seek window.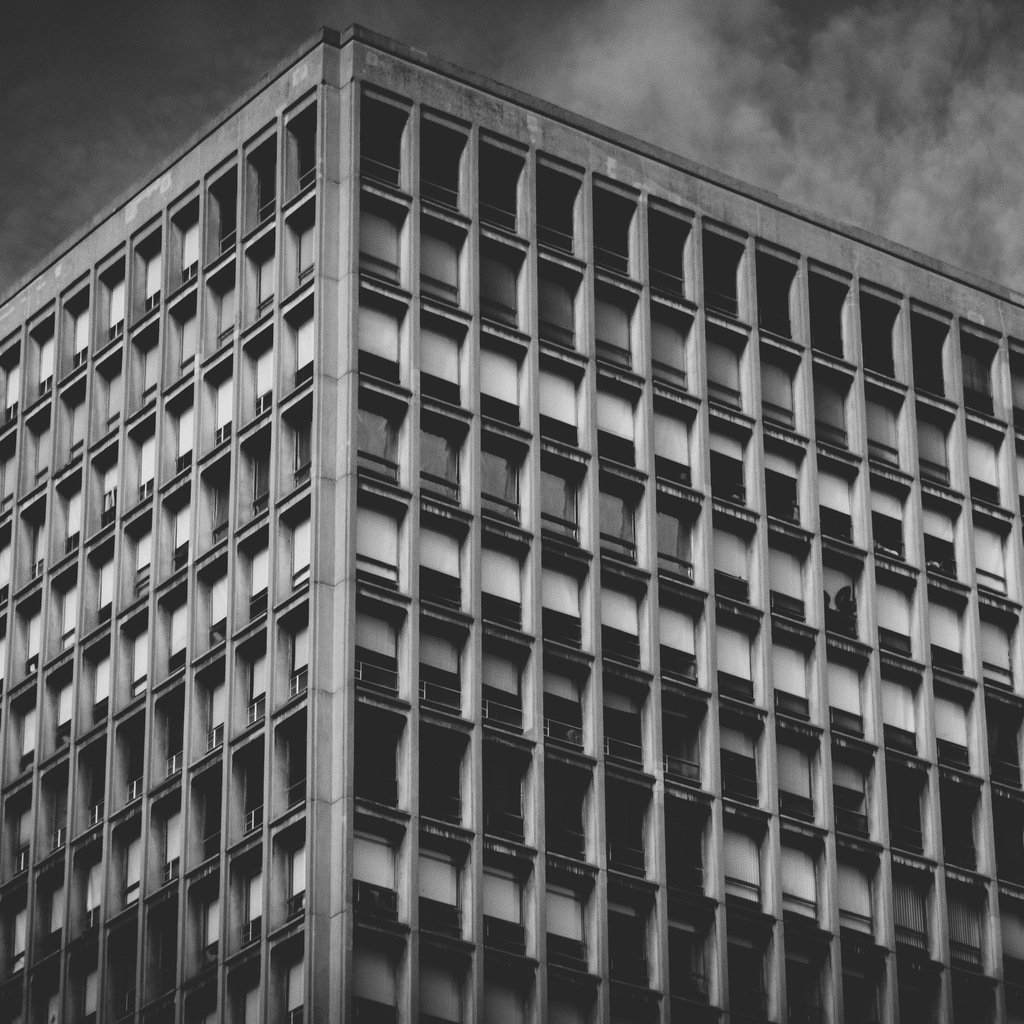
[x1=972, y1=413, x2=1013, y2=518].
